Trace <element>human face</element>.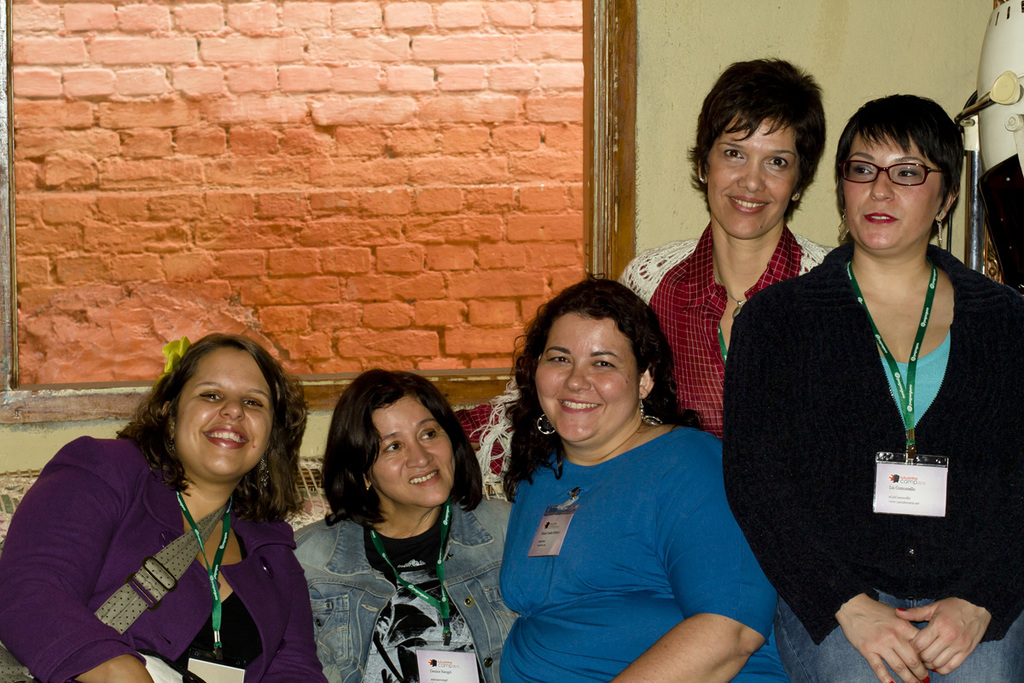
Traced to crop(847, 131, 937, 251).
